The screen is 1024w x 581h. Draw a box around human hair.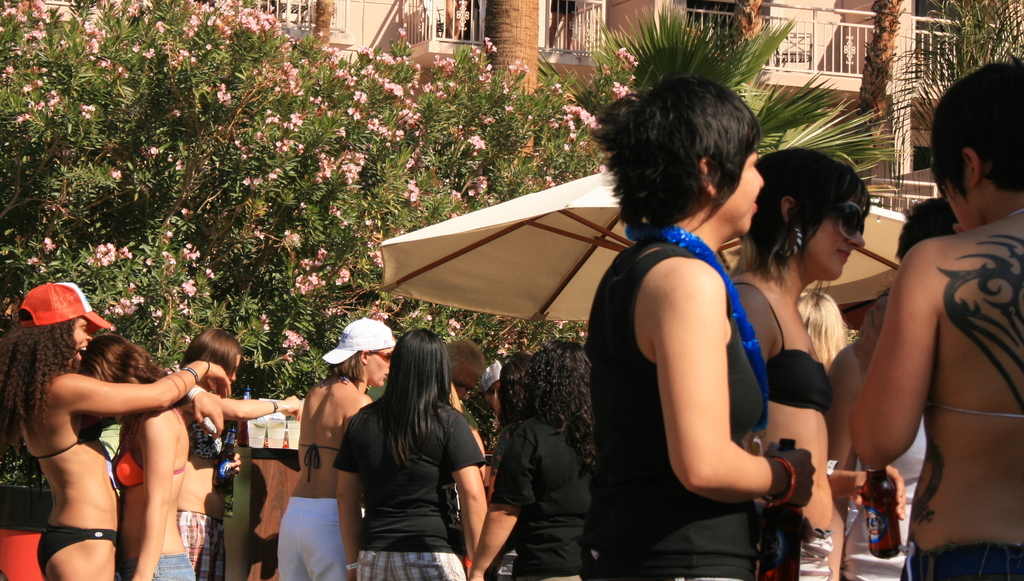
(76,336,174,379).
